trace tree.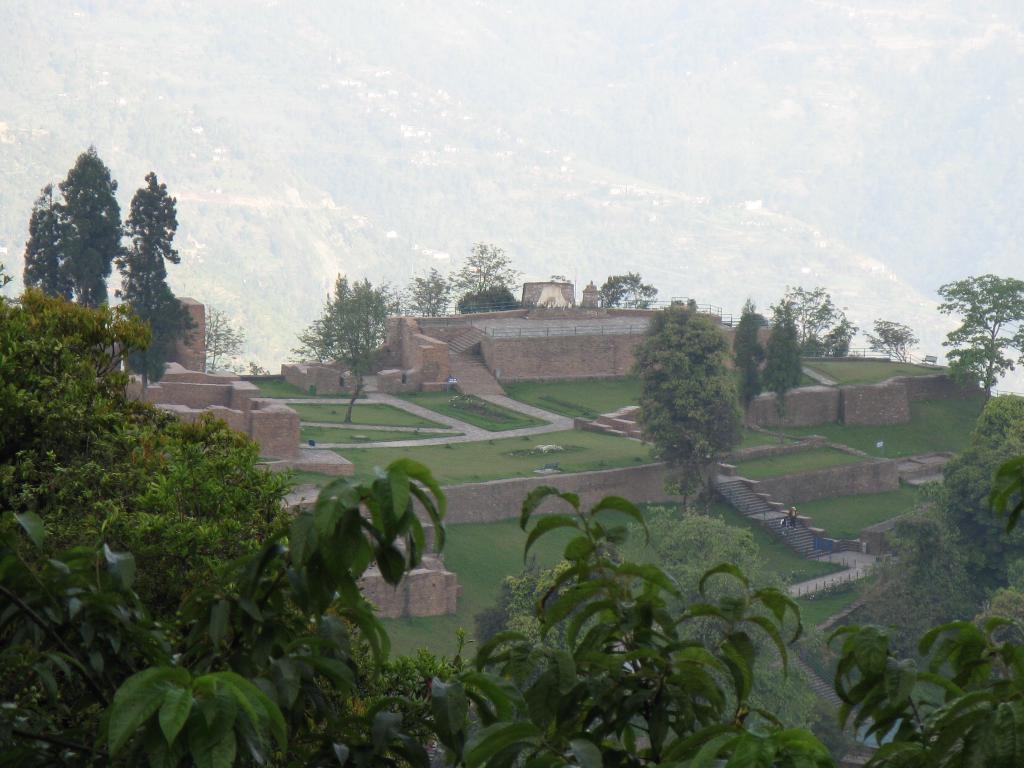
Traced to {"left": 636, "top": 289, "right": 760, "bottom": 497}.
